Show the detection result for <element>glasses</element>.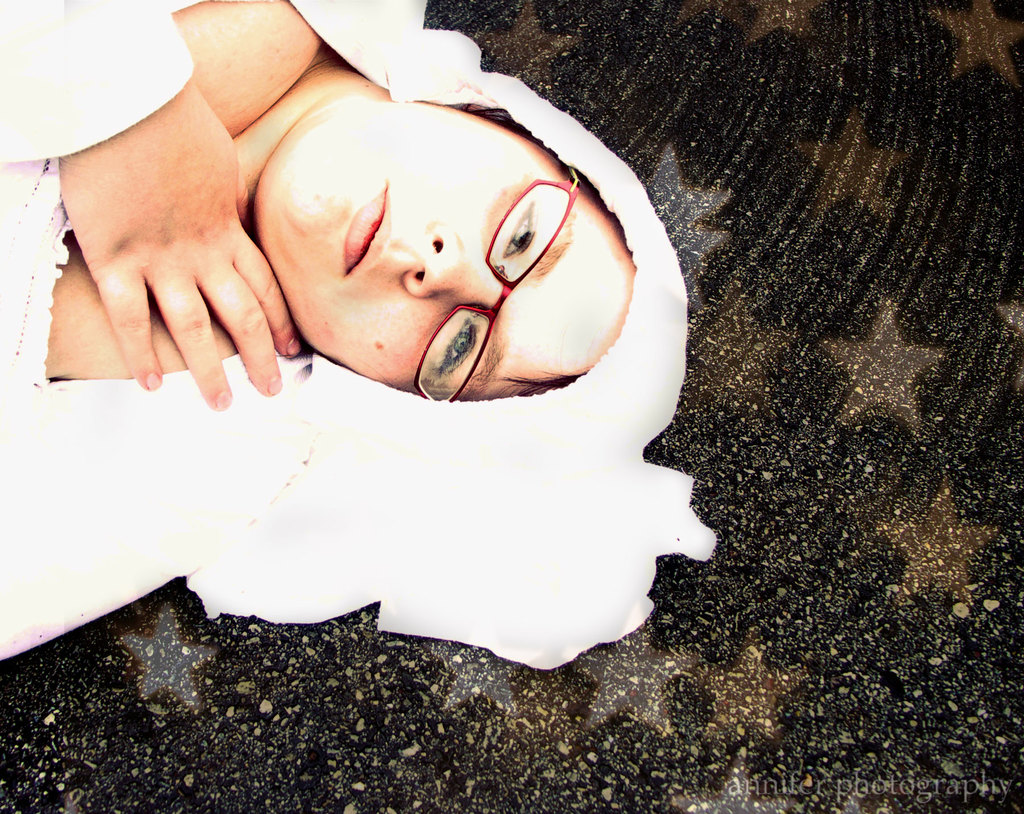
413/166/584/401.
